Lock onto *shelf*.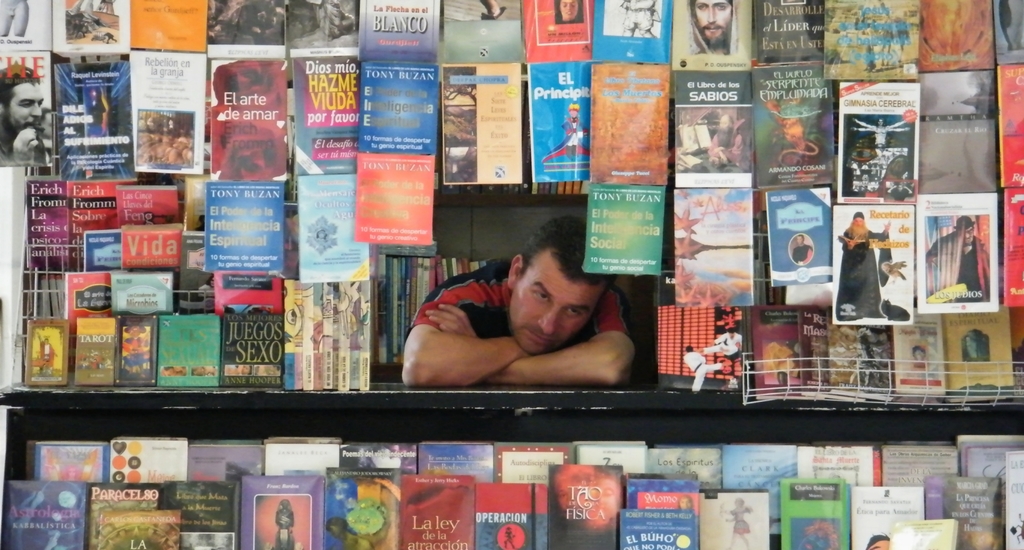
Locked: detection(0, 56, 1023, 548).
